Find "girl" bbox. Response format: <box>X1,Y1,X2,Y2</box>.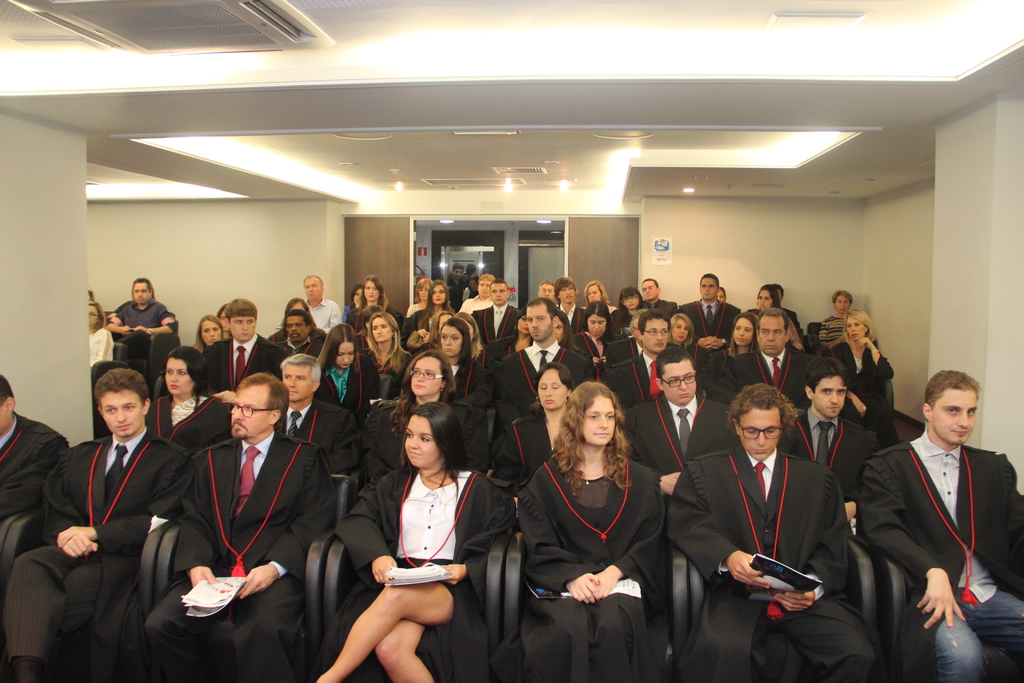
<box>141,345,232,448</box>.
